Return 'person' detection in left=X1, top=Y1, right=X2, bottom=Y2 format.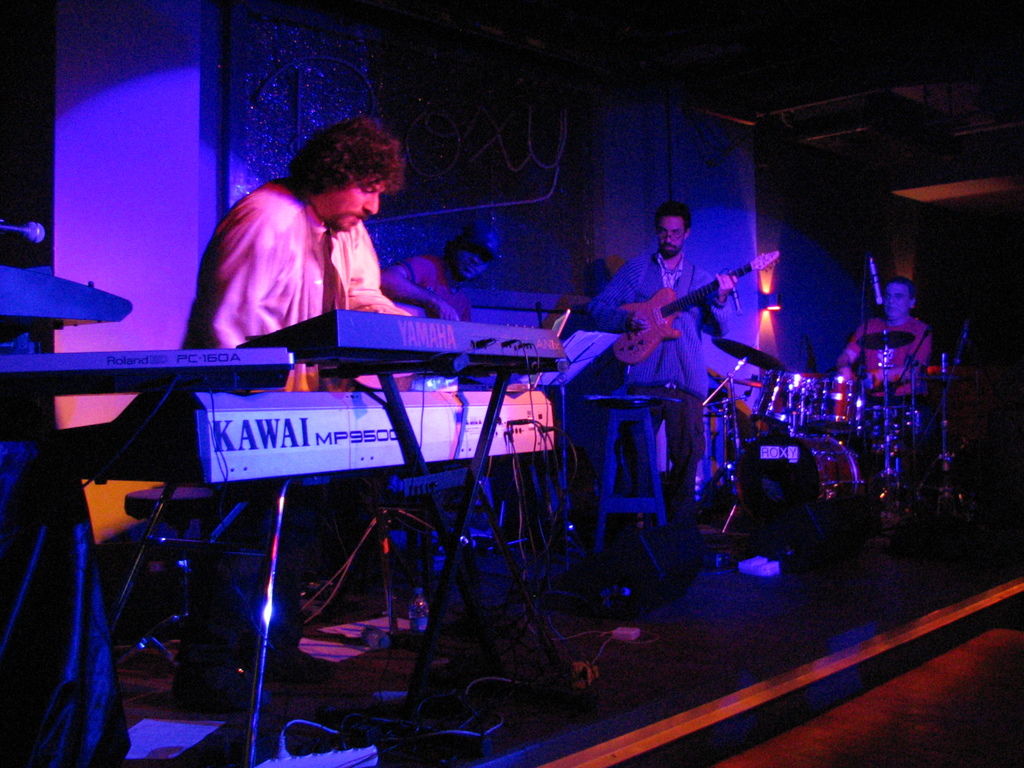
left=837, top=277, right=933, bottom=396.
